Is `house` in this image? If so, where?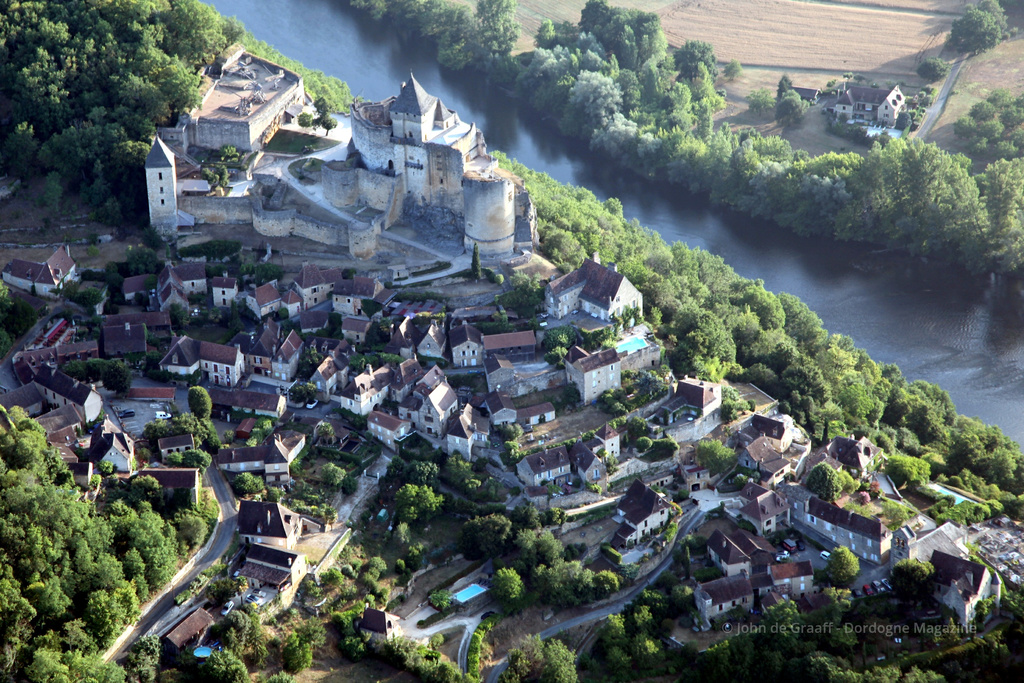
Yes, at 229 501 308 558.
